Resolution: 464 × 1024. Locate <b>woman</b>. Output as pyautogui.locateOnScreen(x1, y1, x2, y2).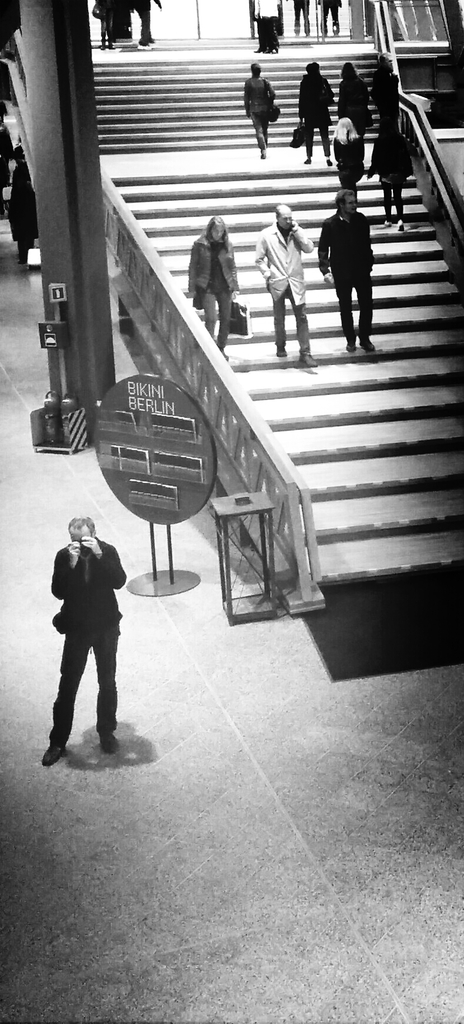
pyautogui.locateOnScreen(180, 211, 240, 360).
